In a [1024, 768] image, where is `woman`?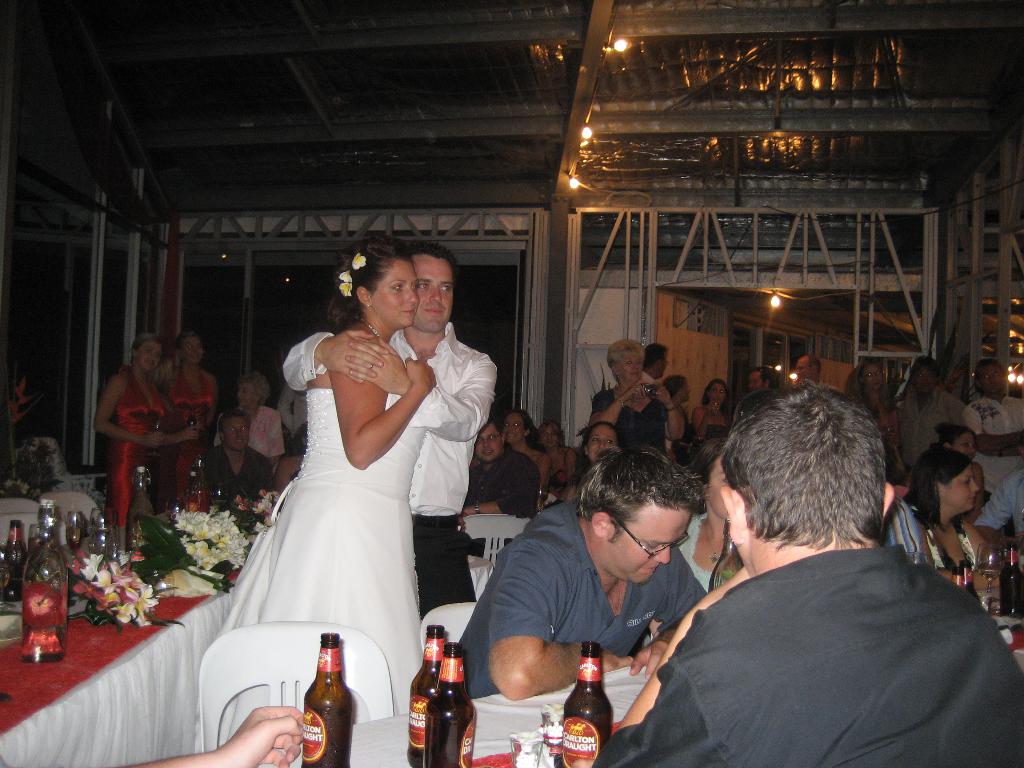
<region>900, 445, 1001, 594</region>.
